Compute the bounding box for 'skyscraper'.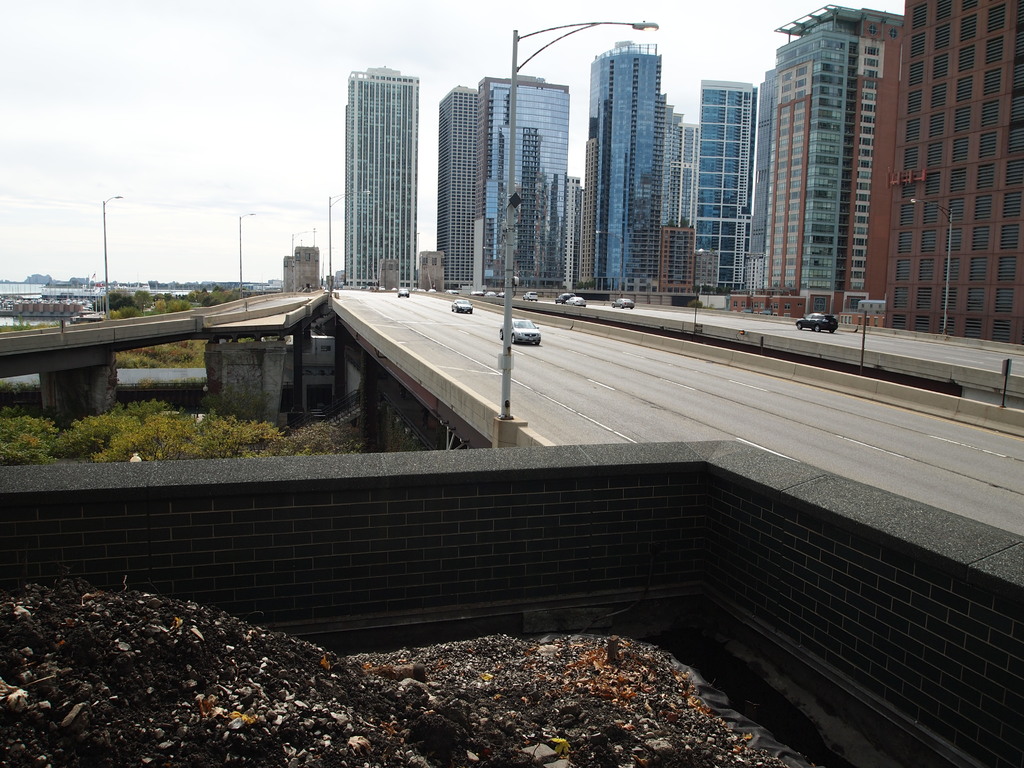
pyautogui.locateOnScreen(652, 94, 714, 308).
